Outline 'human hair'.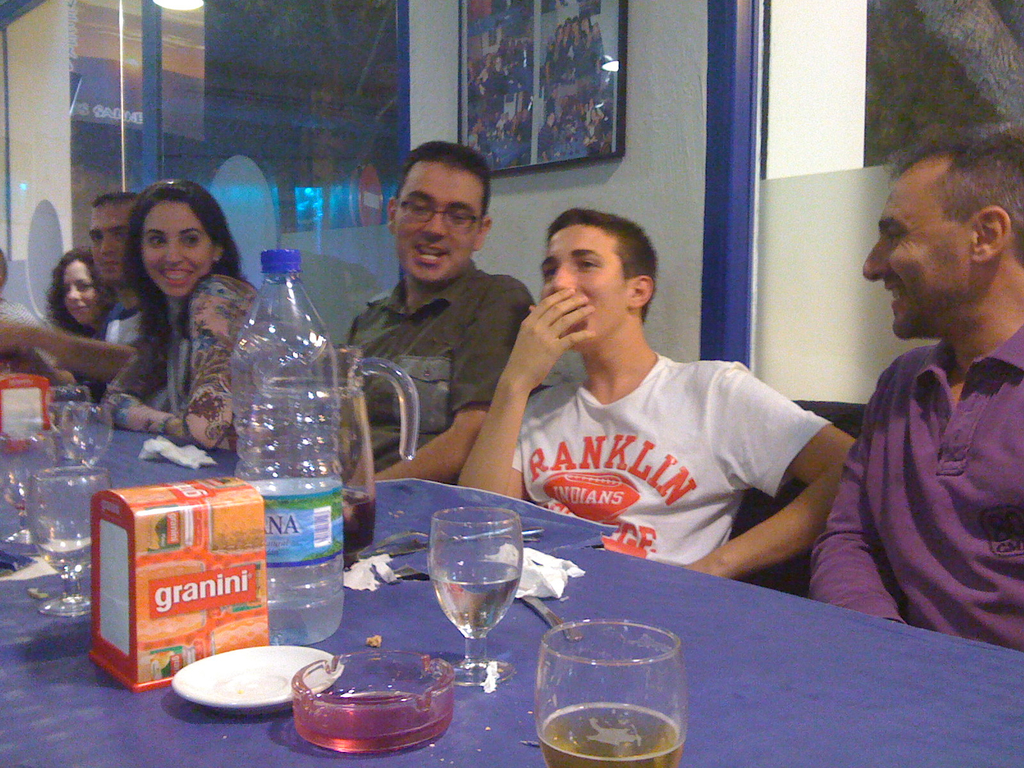
Outline: {"left": 396, "top": 142, "right": 492, "bottom": 233}.
